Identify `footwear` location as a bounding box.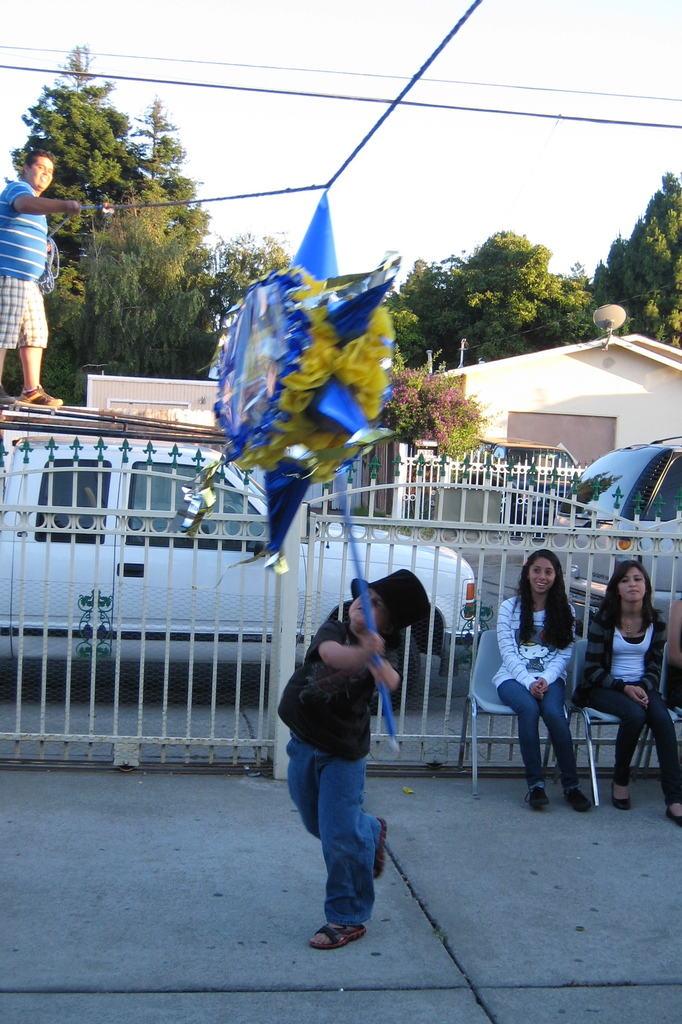
[668, 800, 681, 826].
